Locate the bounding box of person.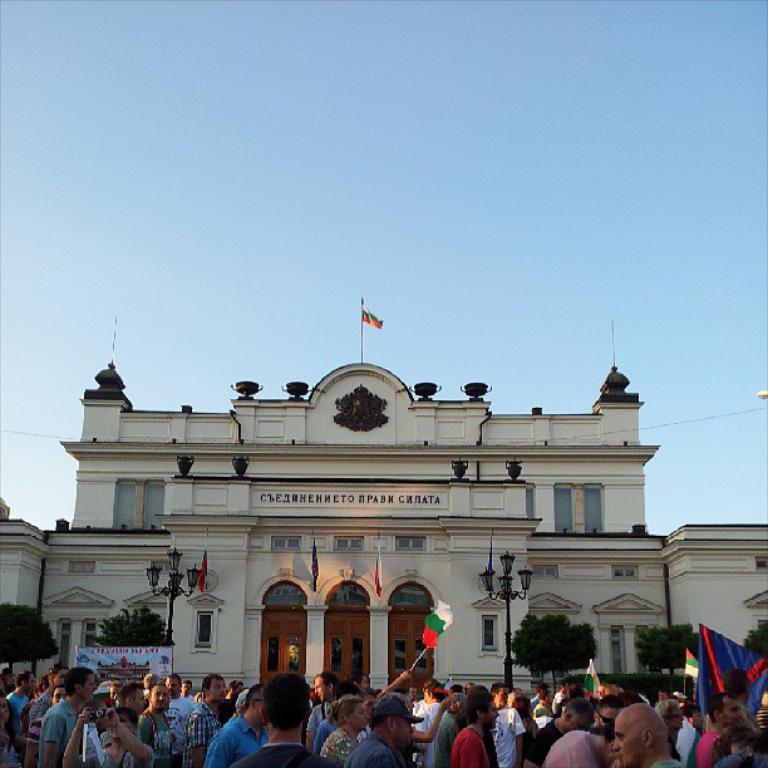
Bounding box: (0,685,23,767).
